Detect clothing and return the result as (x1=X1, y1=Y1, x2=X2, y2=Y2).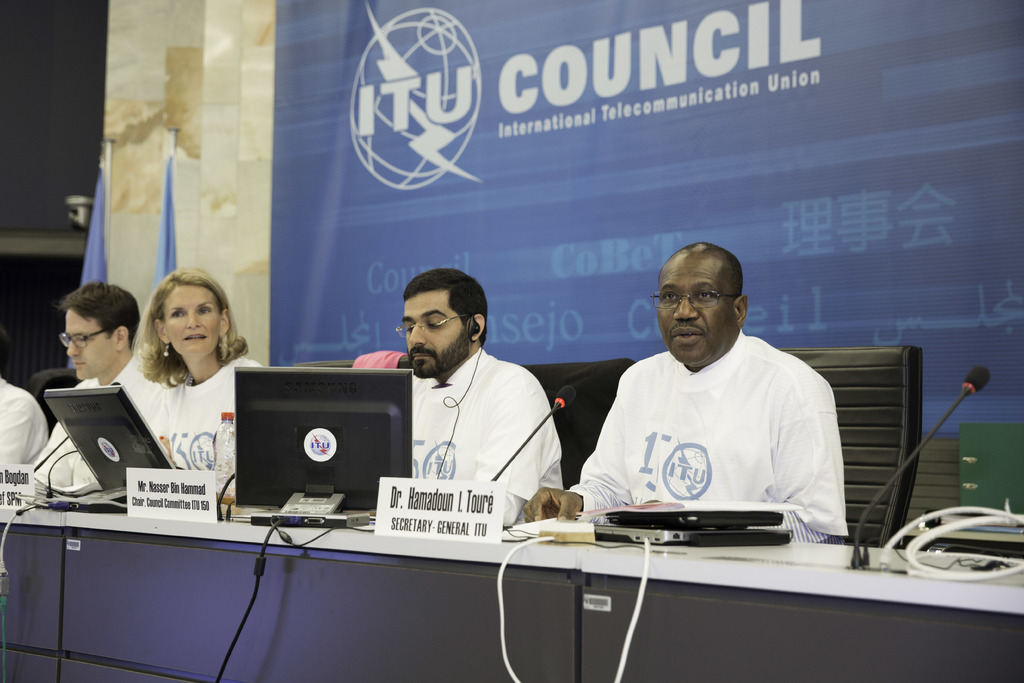
(x1=407, y1=344, x2=566, y2=529).
